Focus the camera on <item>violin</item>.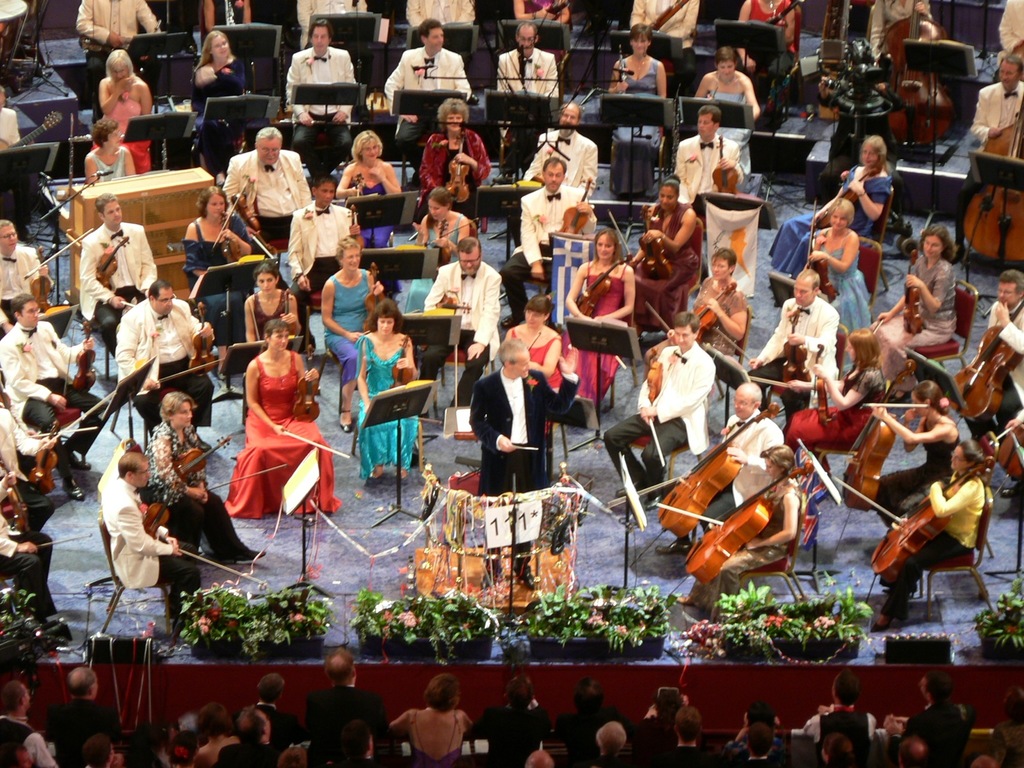
Focus region: bbox=[831, 458, 996, 582].
